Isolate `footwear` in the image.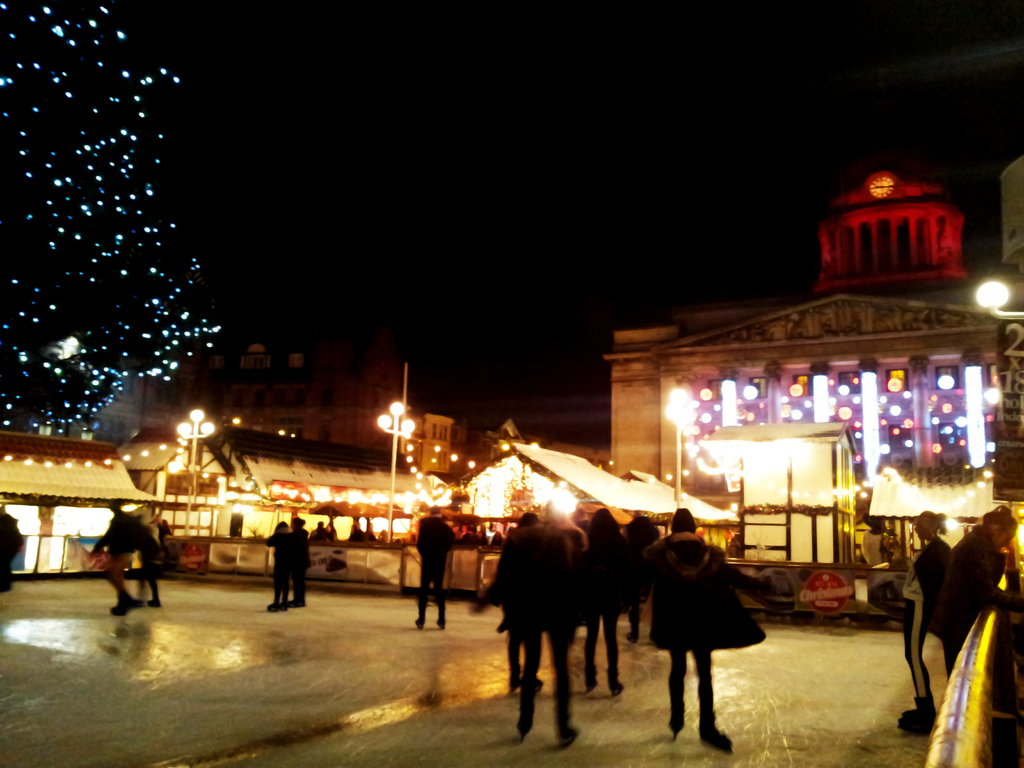
Isolated region: (666,716,689,741).
